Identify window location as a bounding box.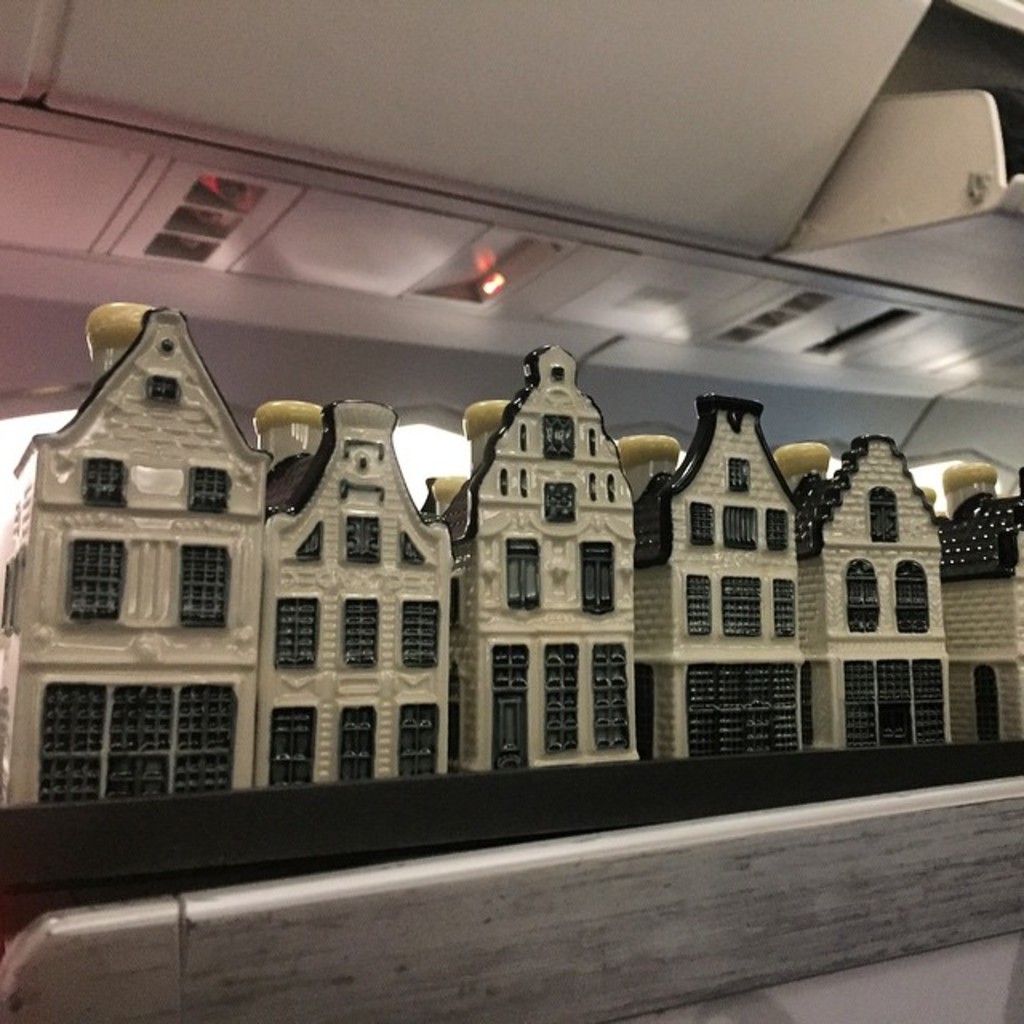
x1=725, y1=454, x2=757, y2=494.
